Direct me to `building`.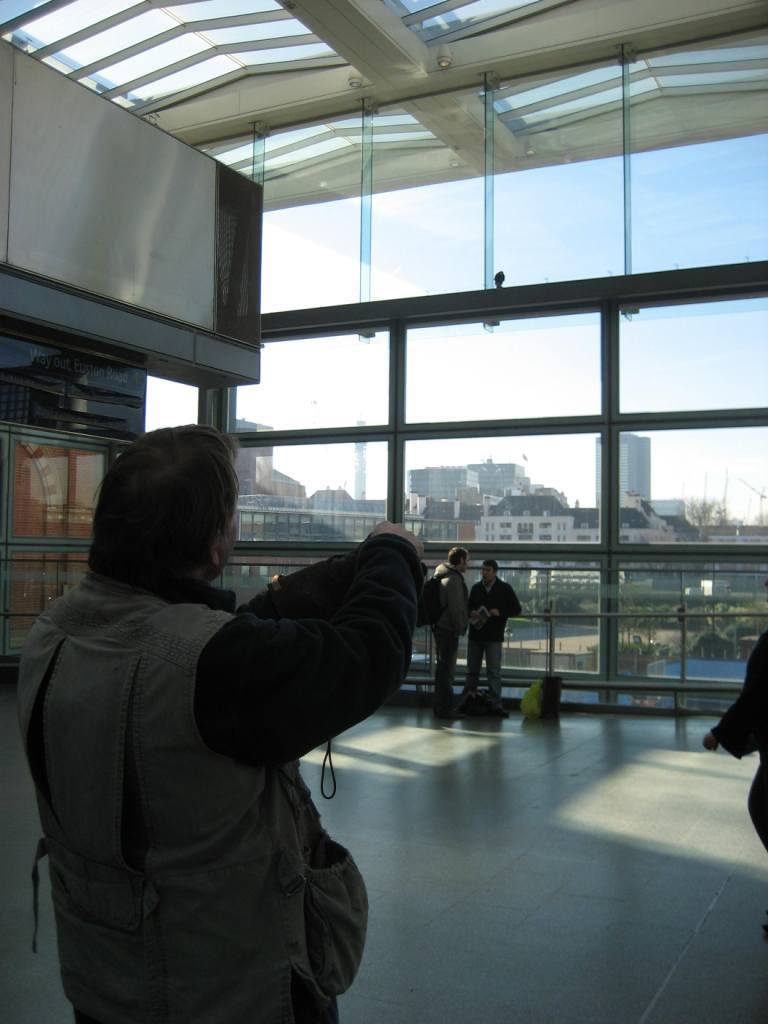
Direction: Rect(0, 0, 767, 1023).
